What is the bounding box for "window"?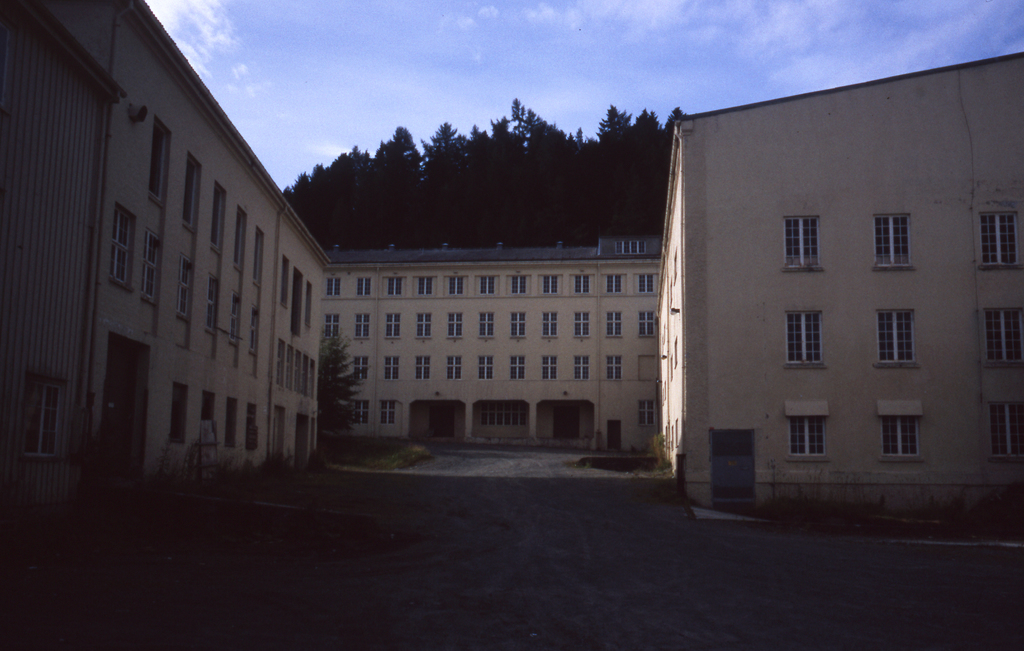
875:309:924:369.
